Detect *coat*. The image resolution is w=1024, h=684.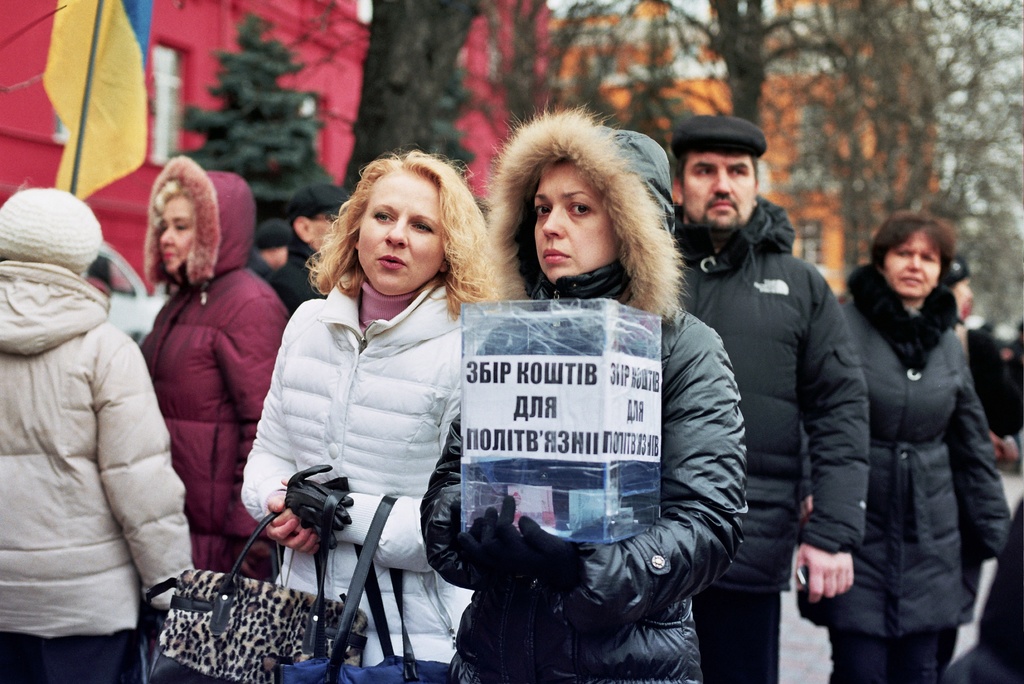
box(828, 220, 997, 643).
